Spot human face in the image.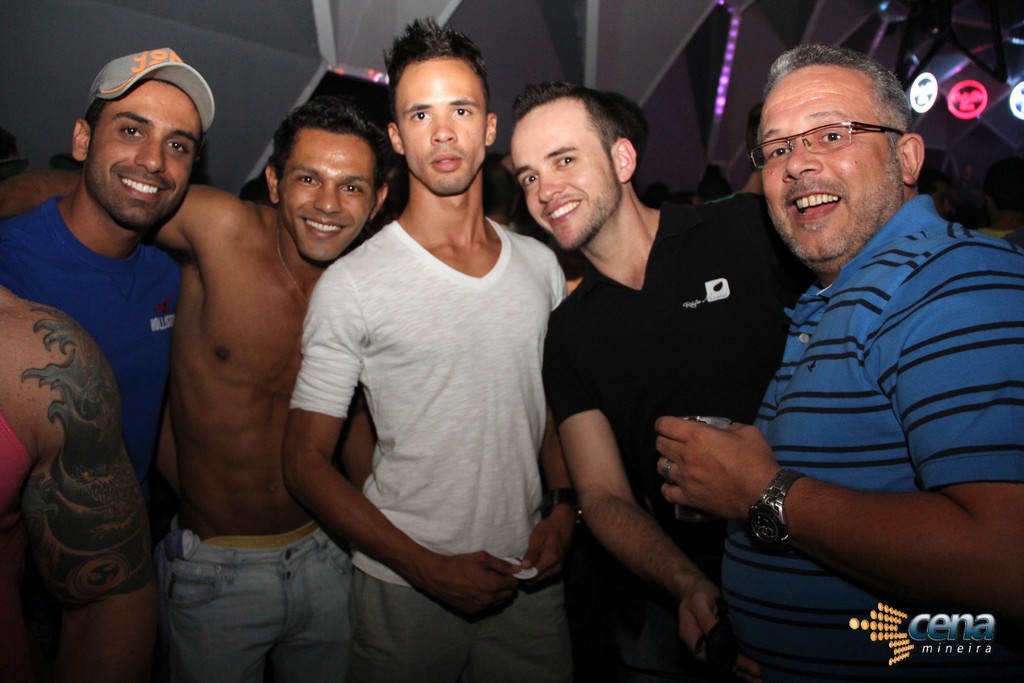
human face found at 397 49 492 191.
